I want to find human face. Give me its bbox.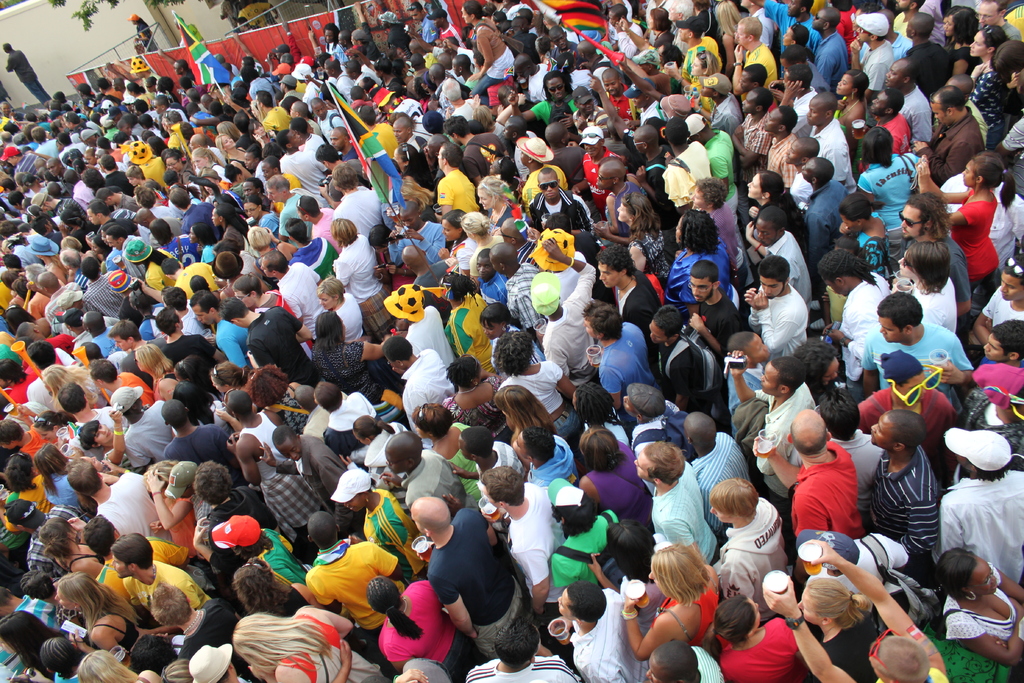
x1=97, y1=423, x2=113, y2=444.
